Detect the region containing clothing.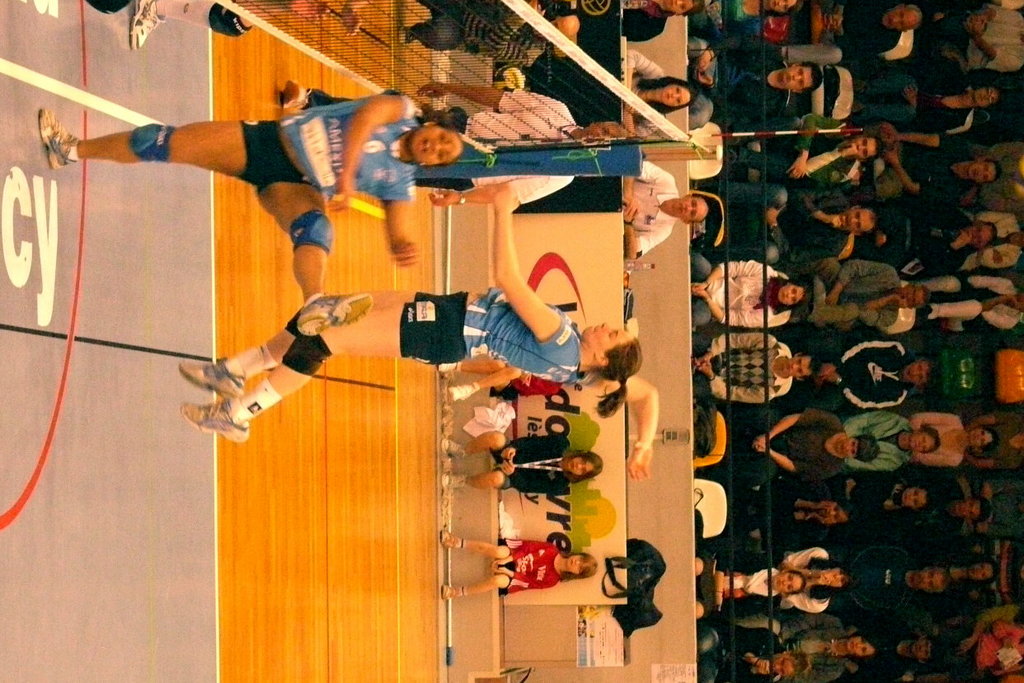
Rect(488, 436, 574, 492).
